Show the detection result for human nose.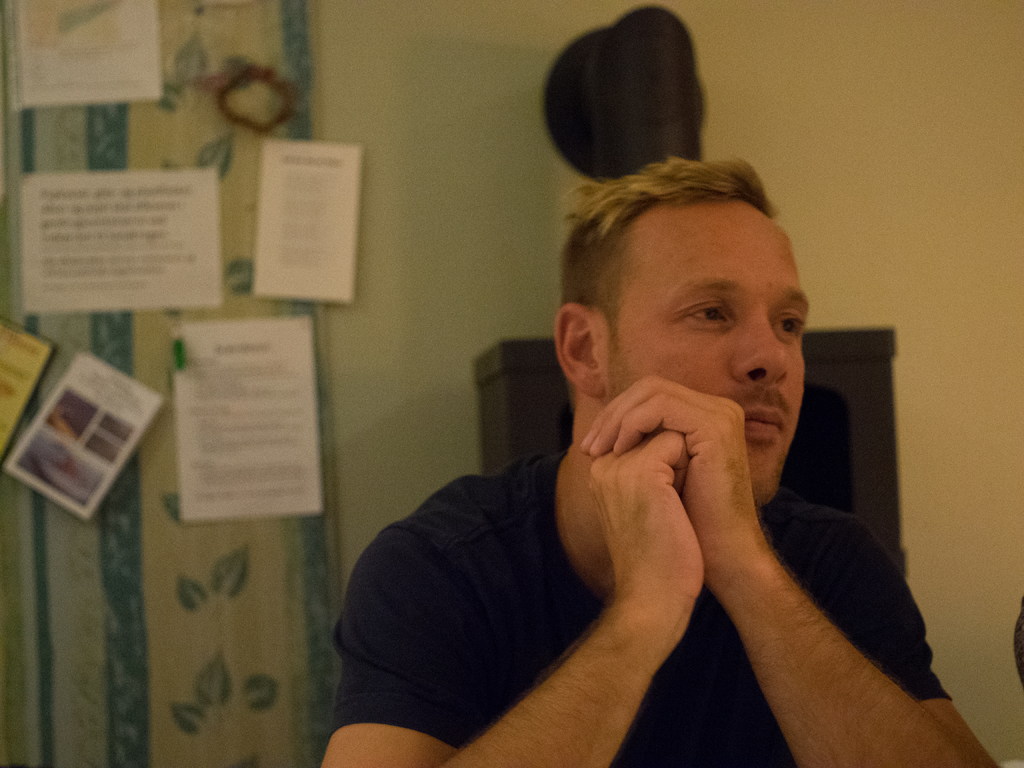
rect(732, 306, 791, 384).
